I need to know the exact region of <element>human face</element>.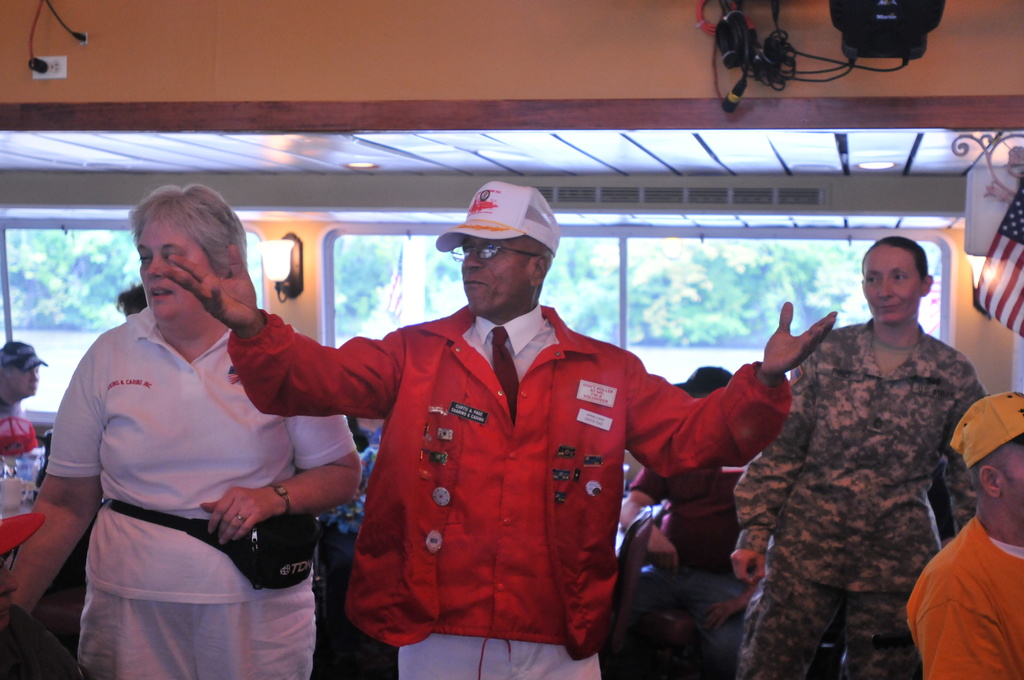
Region: region(0, 337, 42, 398).
